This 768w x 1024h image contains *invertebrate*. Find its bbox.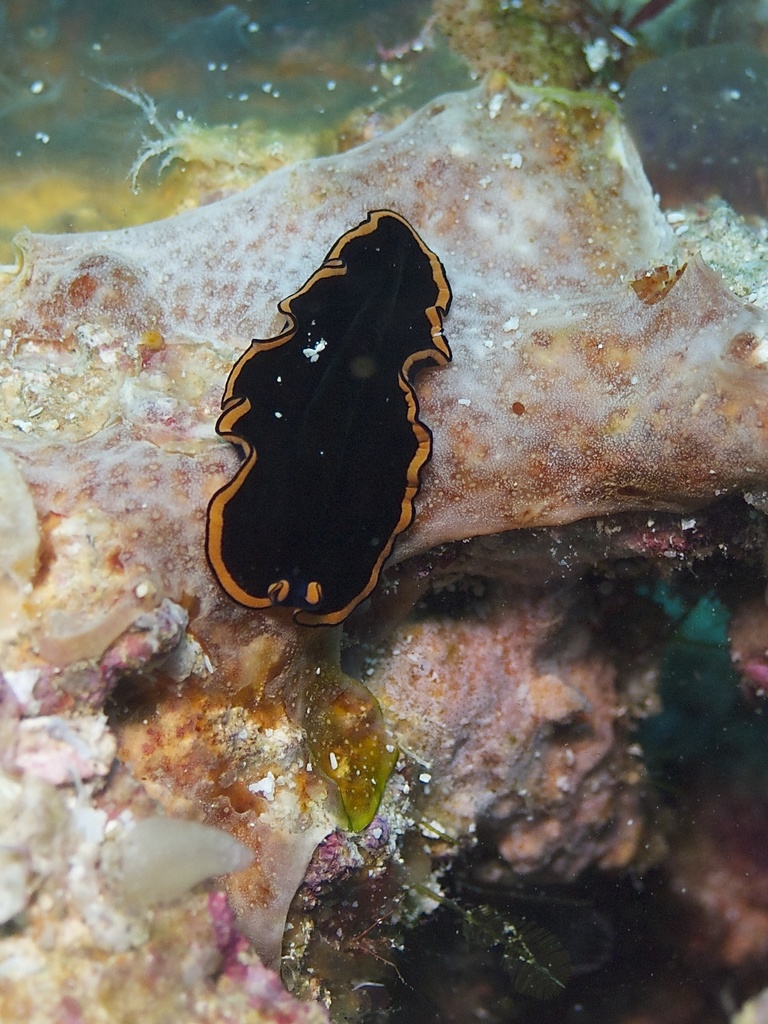
x1=202 y1=204 x2=450 y2=622.
